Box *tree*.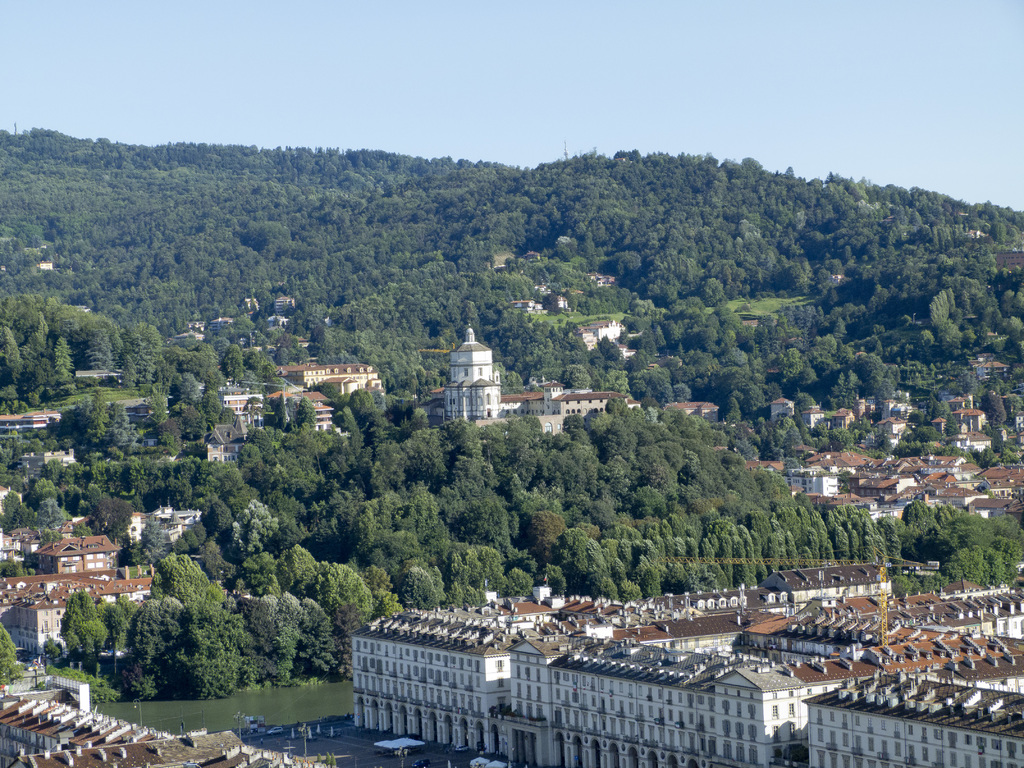
(left=769, top=260, right=906, bottom=442).
